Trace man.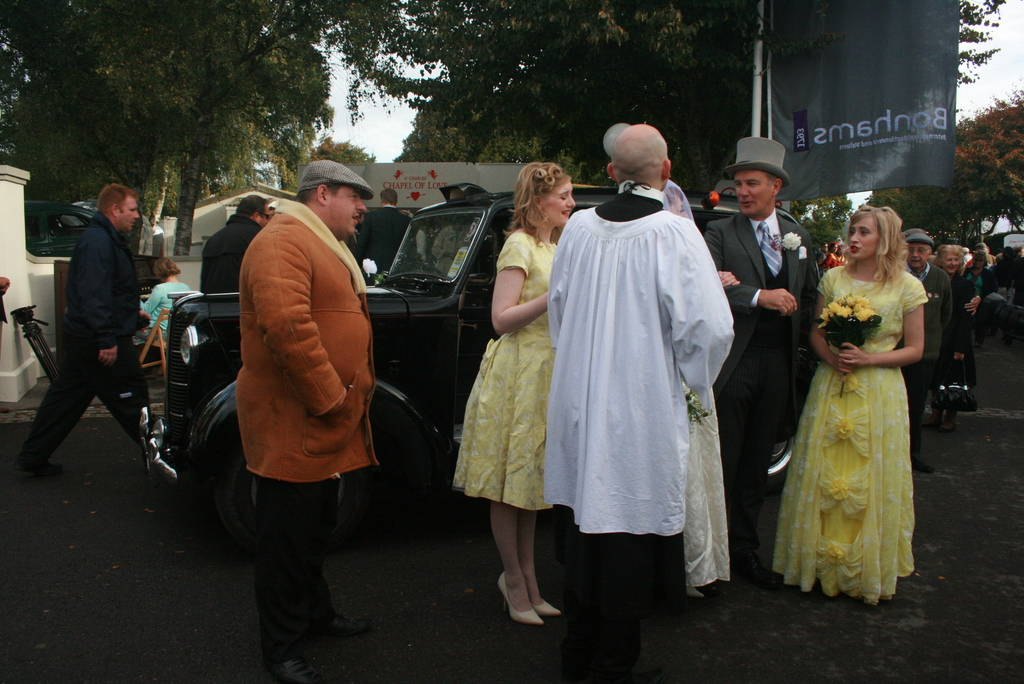
Traced to (x1=232, y1=159, x2=376, y2=683).
